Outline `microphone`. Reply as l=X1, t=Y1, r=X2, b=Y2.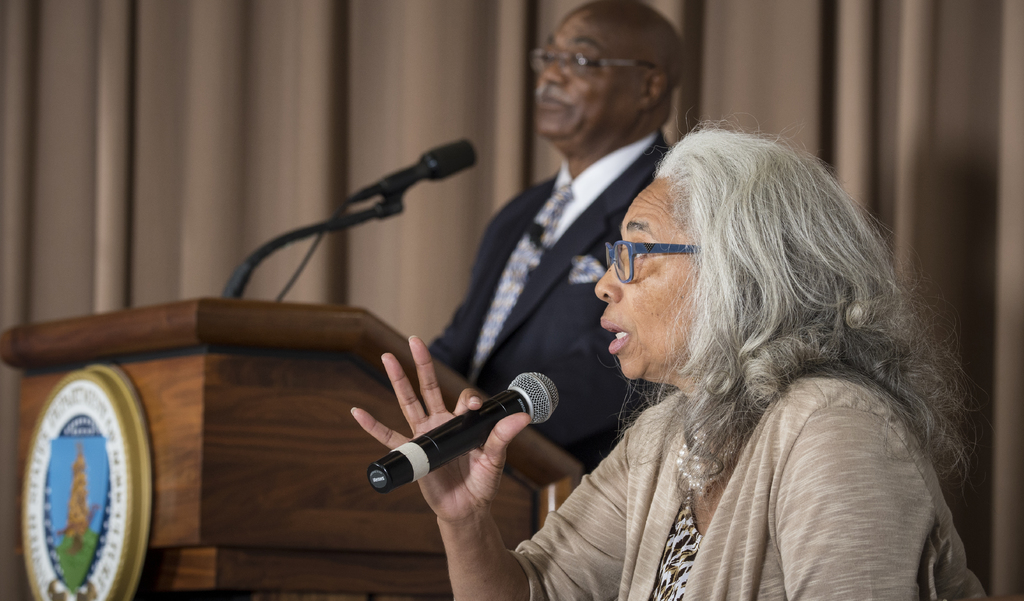
l=372, t=376, r=563, b=498.
